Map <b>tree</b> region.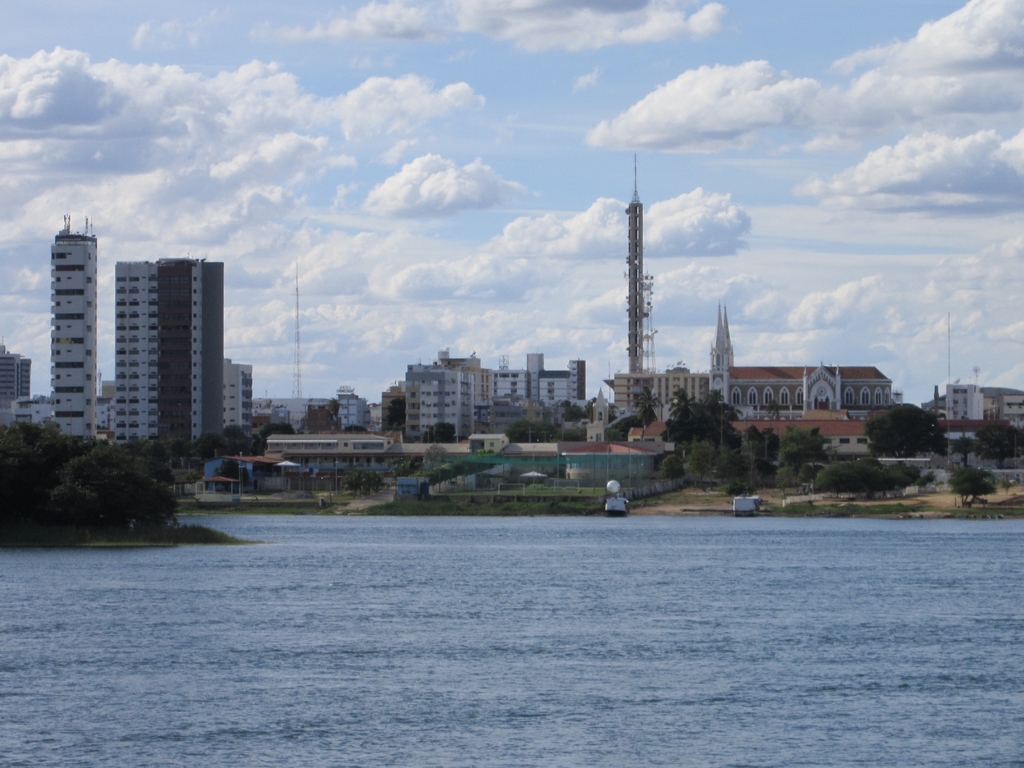
Mapped to rect(775, 423, 832, 481).
